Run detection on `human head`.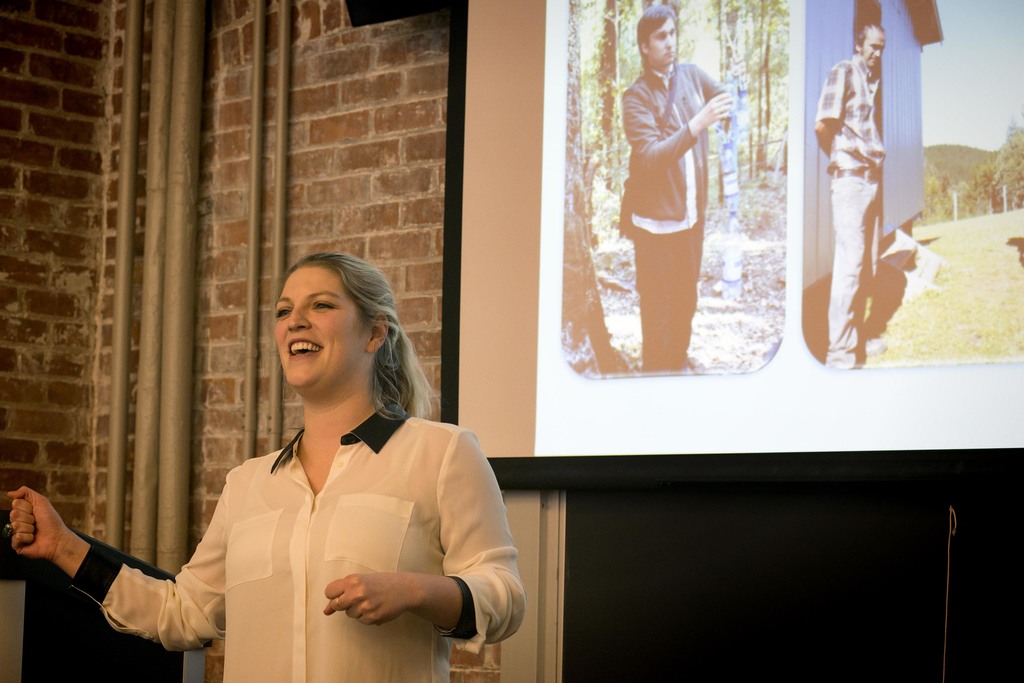
Result: <region>260, 252, 394, 393</region>.
